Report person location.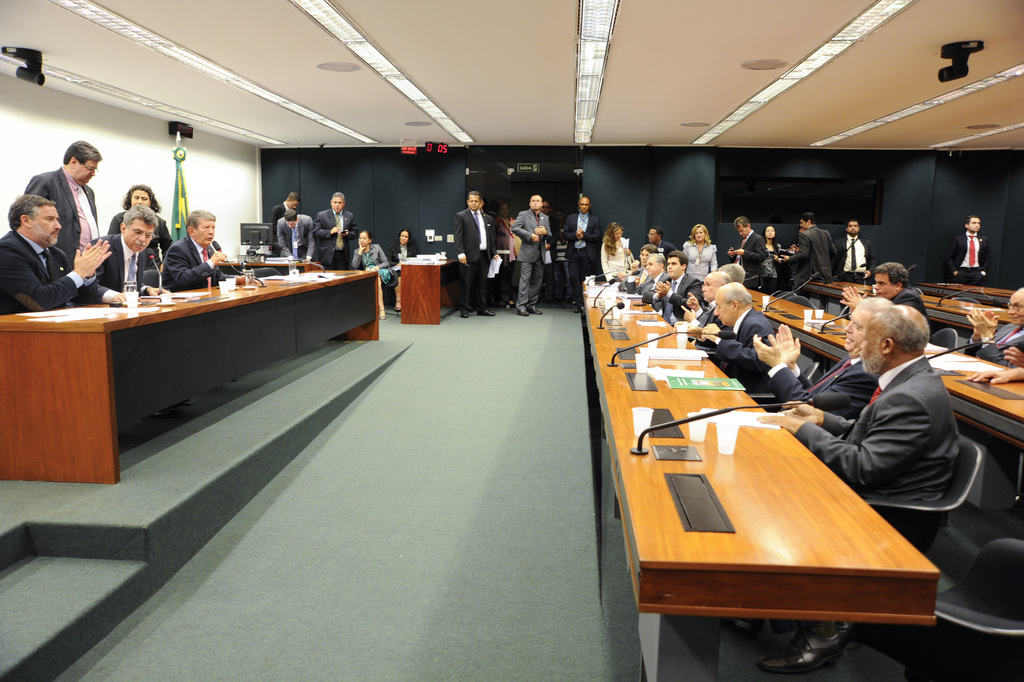
Report: 158:209:221:286.
